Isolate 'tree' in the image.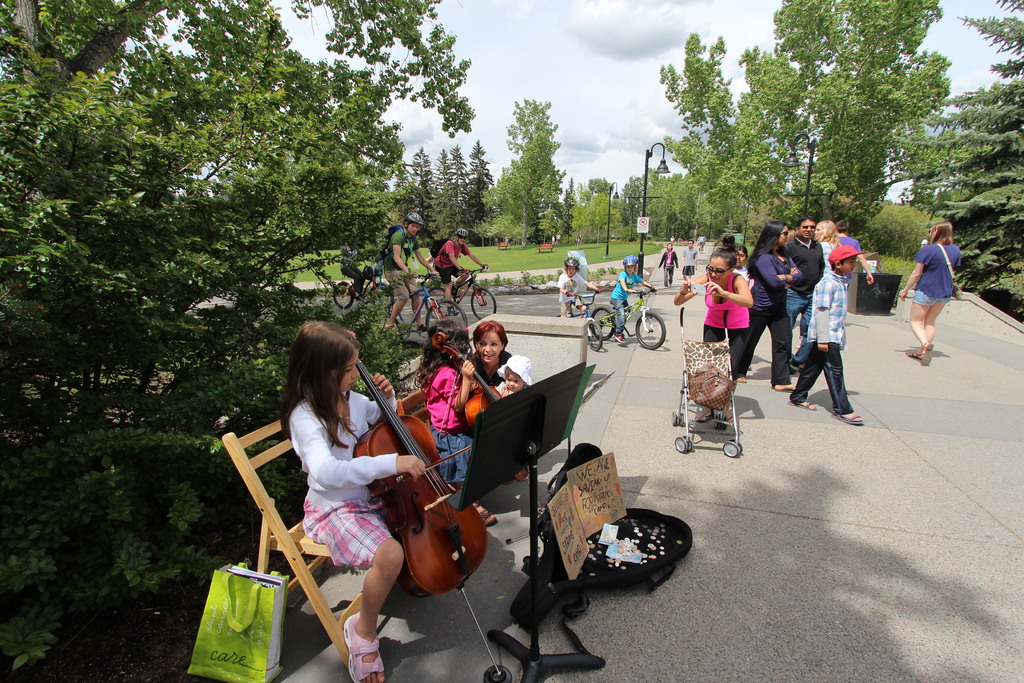
Isolated region: <bbox>877, 0, 1023, 322</bbox>.
